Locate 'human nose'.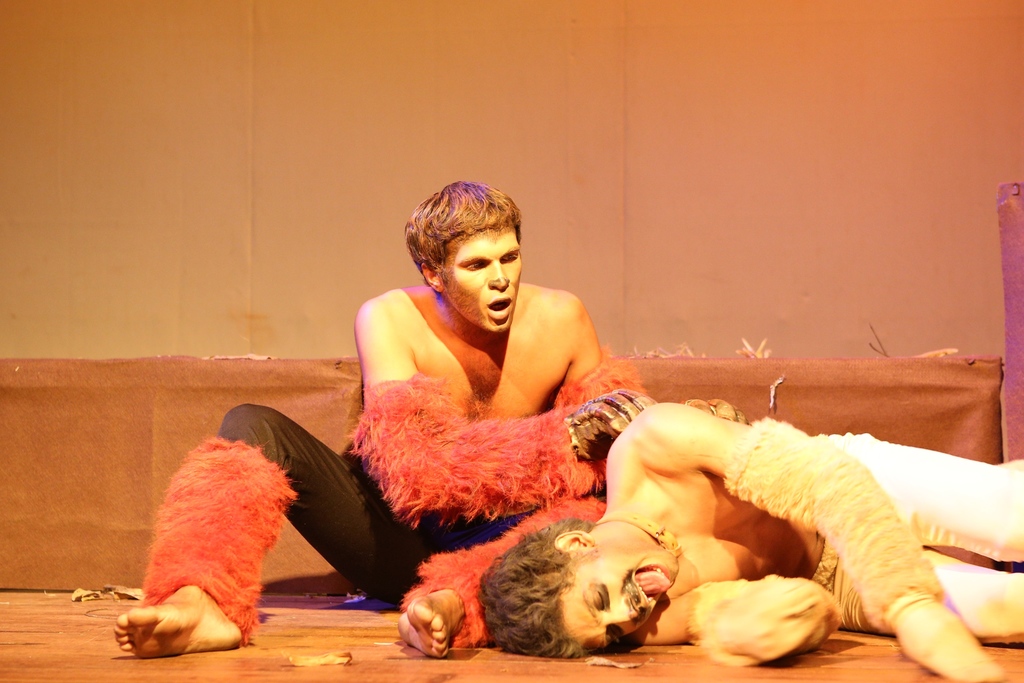
Bounding box: (610,598,643,627).
